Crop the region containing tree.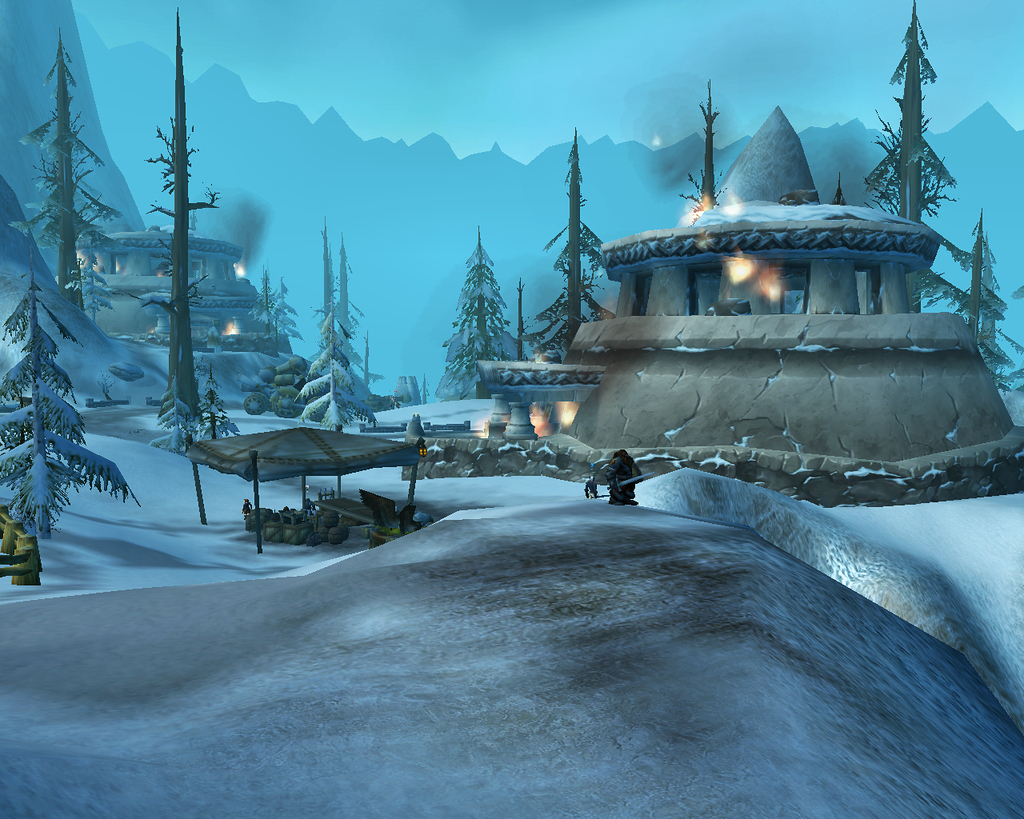
Crop region: locate(530, 117, 606, 352).
